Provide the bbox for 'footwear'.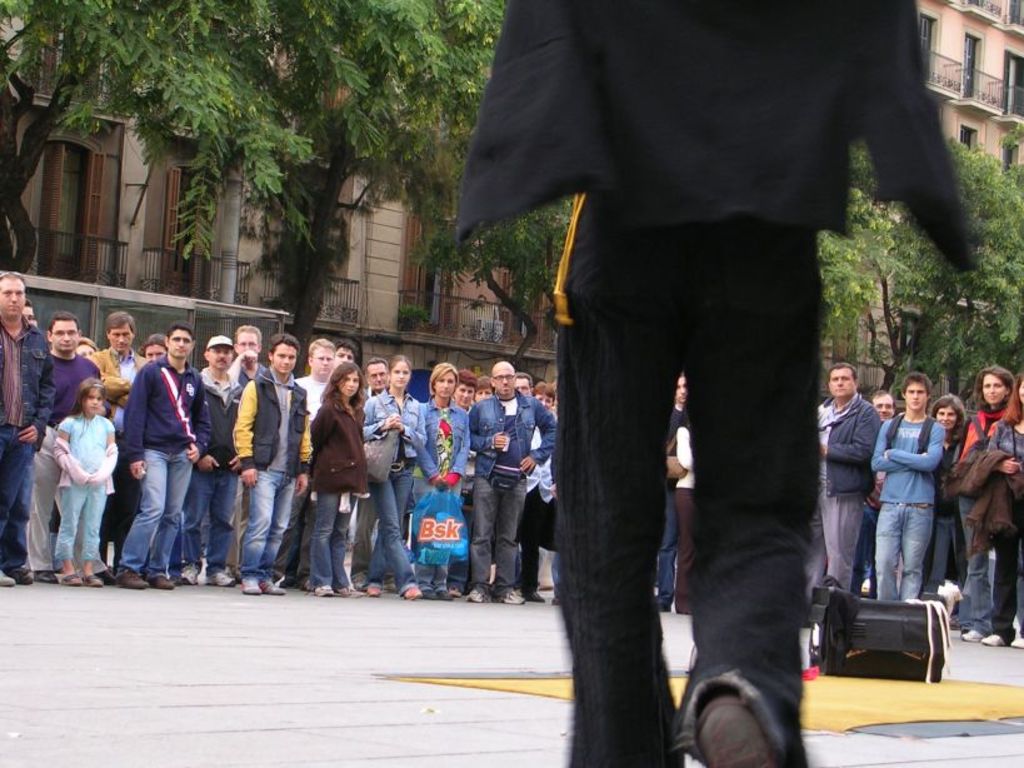
[984, 627, 1000, 648].
